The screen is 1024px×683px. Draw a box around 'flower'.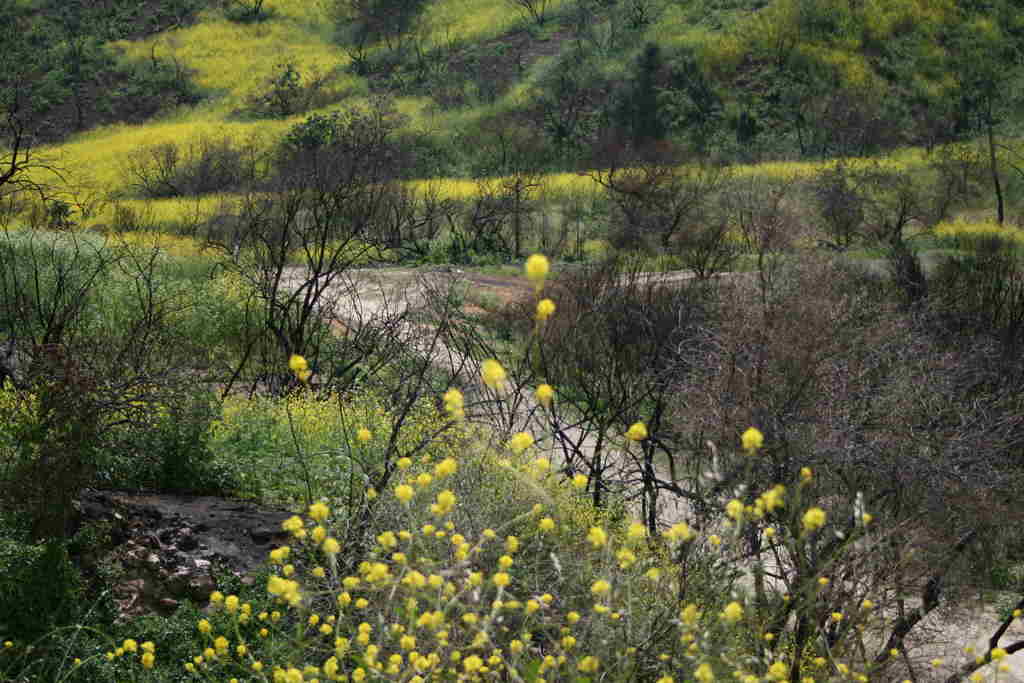
536,379,553,404.
